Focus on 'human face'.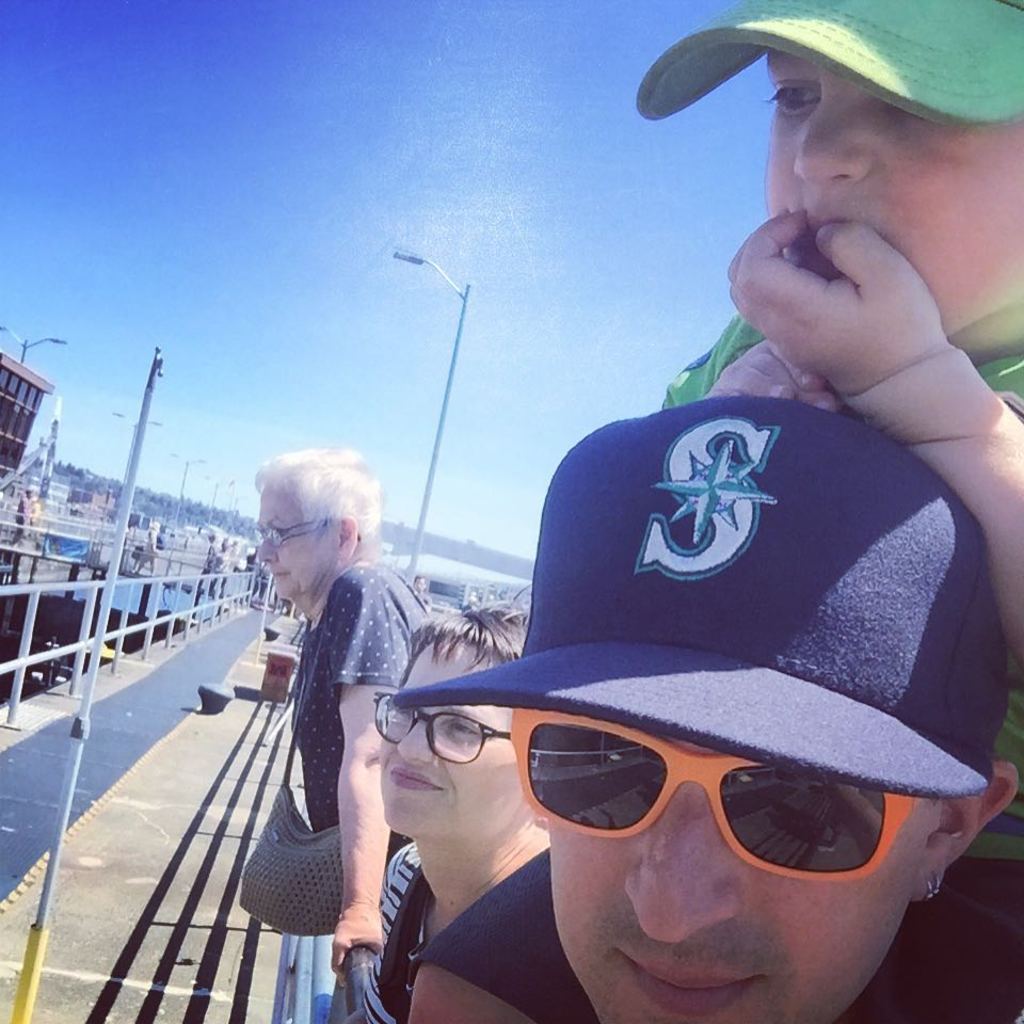
Focused at region(256, 491, 341, 602).
